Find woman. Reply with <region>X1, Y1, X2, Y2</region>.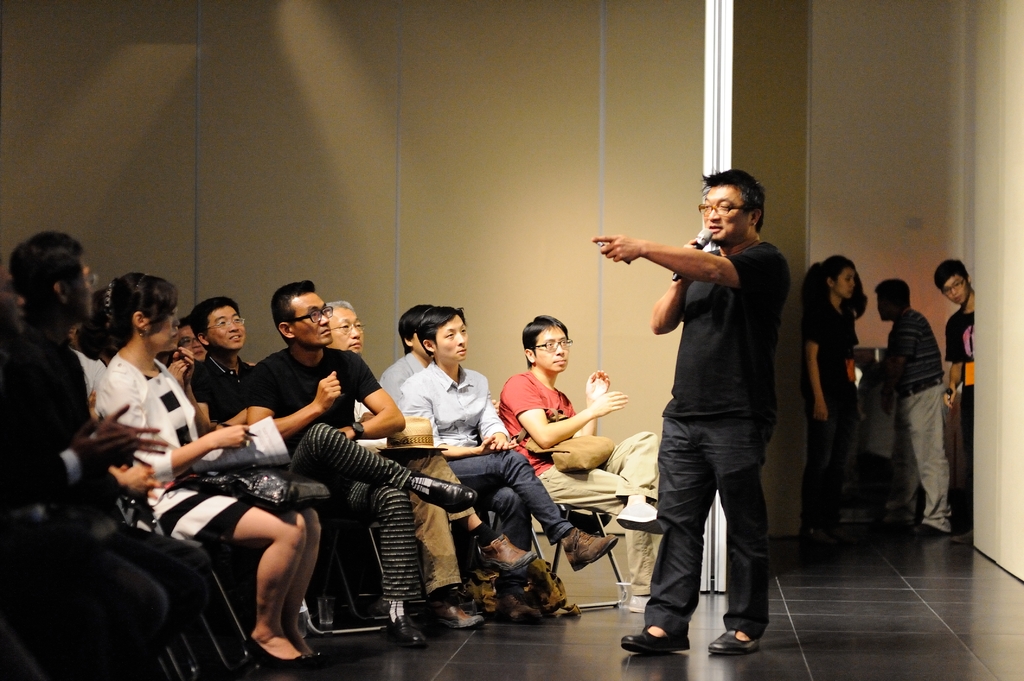
<region>92, 268, 323, 669</region>.
